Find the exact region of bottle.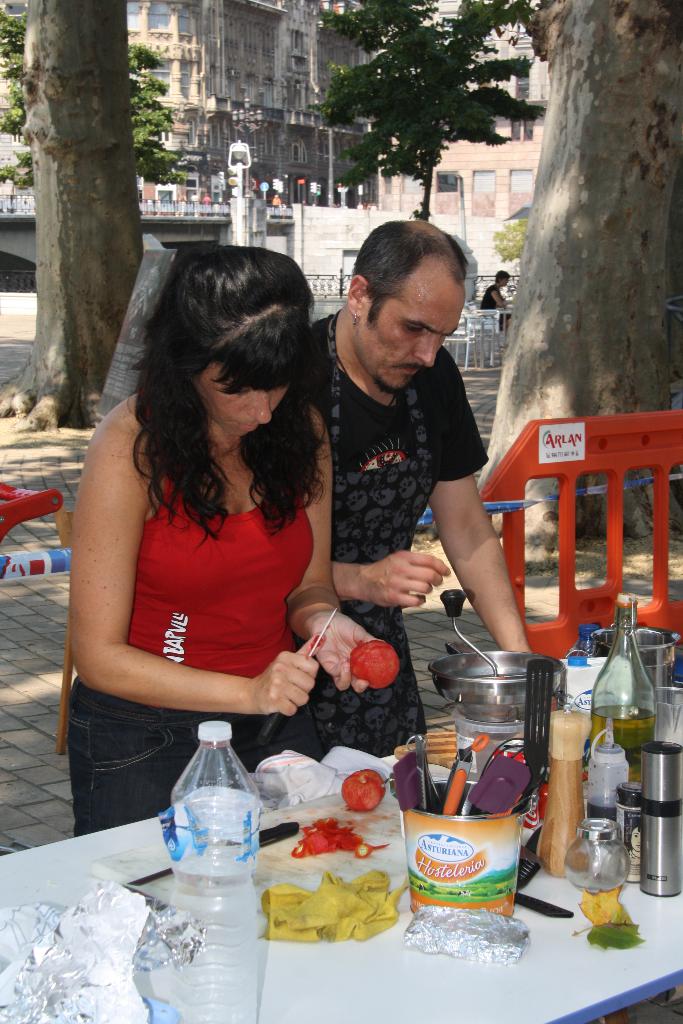
Exact region: detection(555, 619, 608, 676).
